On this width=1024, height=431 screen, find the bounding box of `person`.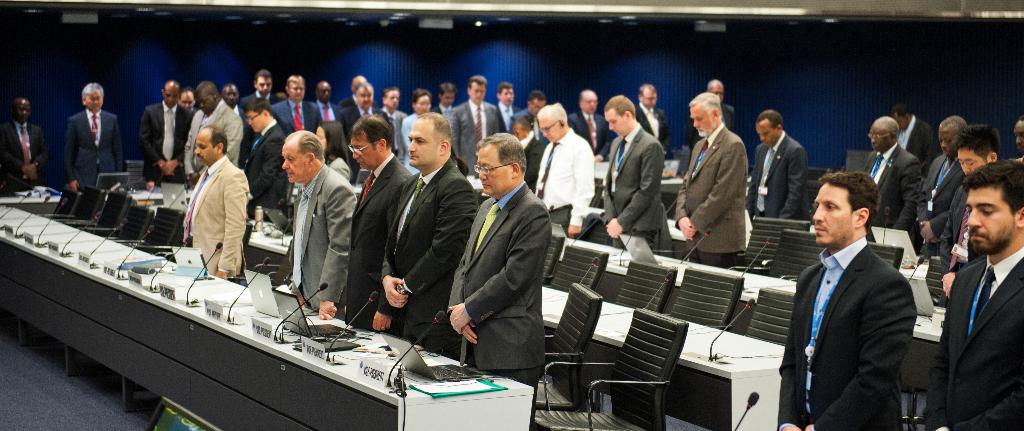
Bounding box: <bbox>61, 81, 129, 195</bbox>.
